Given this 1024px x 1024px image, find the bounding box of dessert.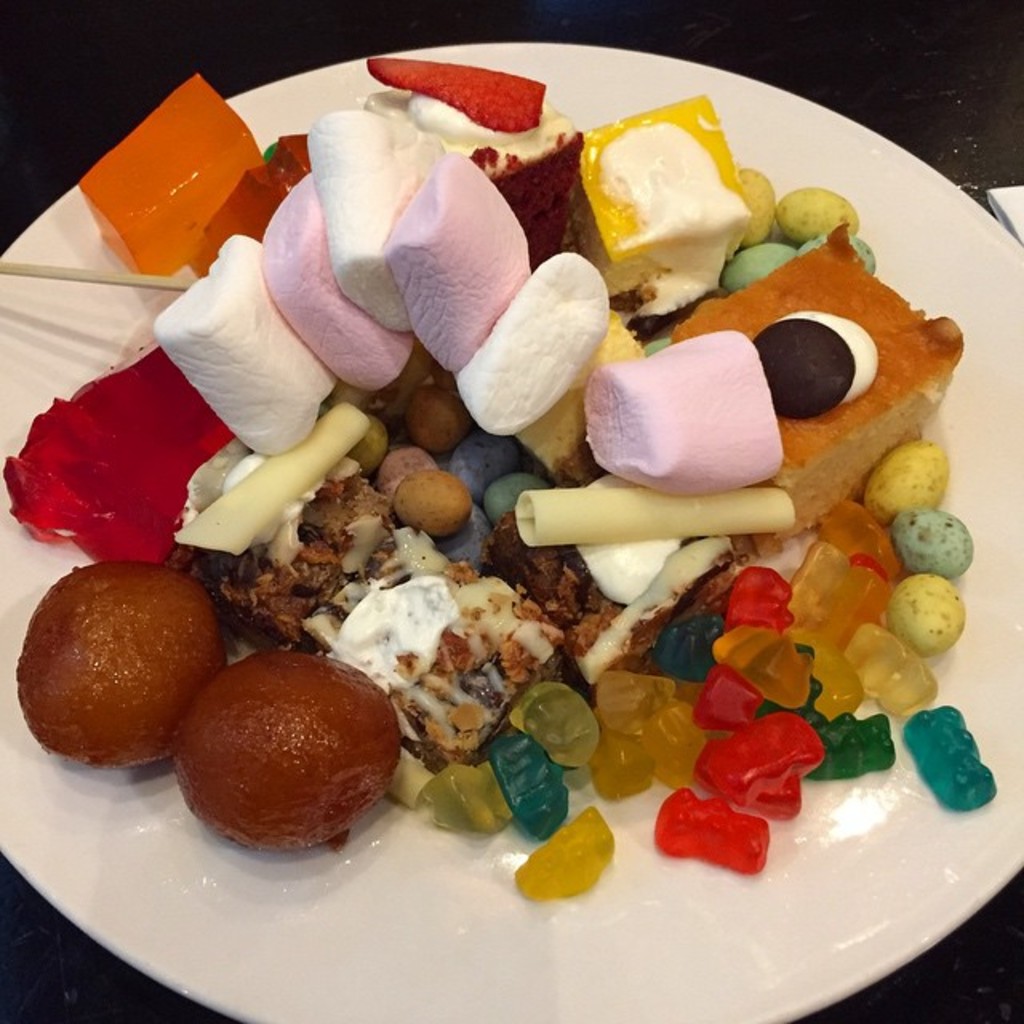
520,488,802,541.
